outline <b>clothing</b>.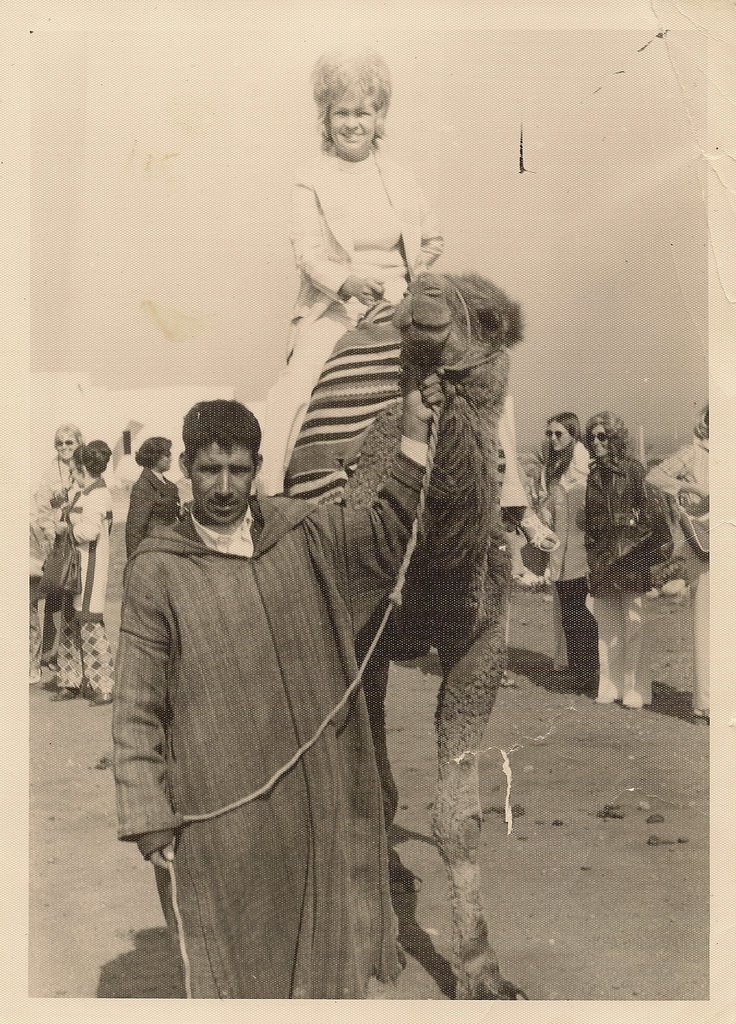
Outline: 532, 444, 600, 680.
